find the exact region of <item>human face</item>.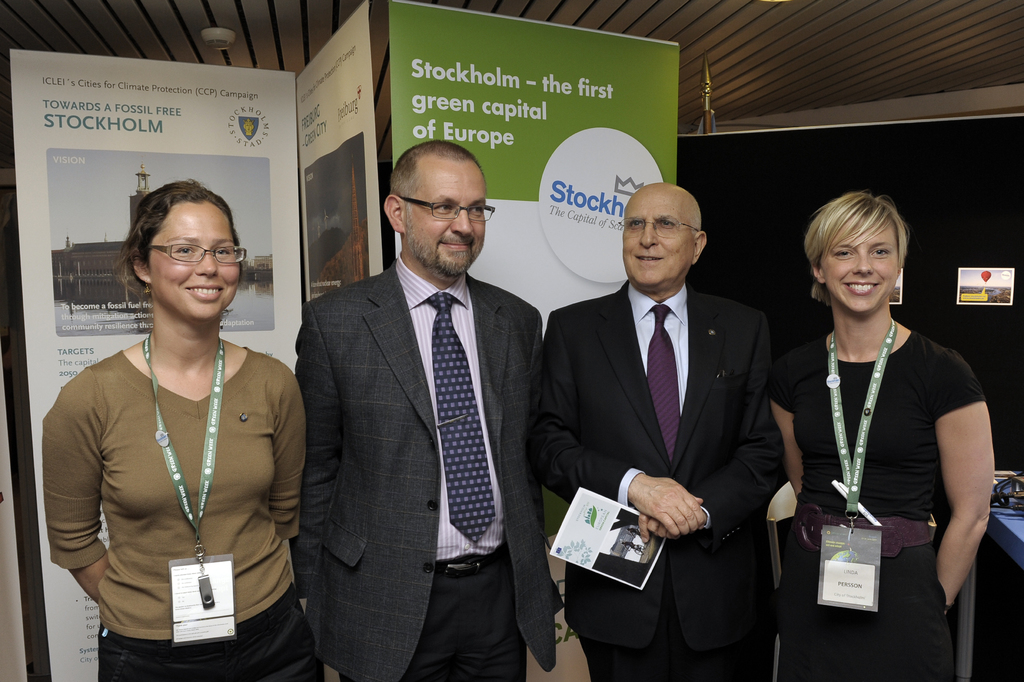
Exact region: x1=820 y1=225 x2=898 y2=312.
